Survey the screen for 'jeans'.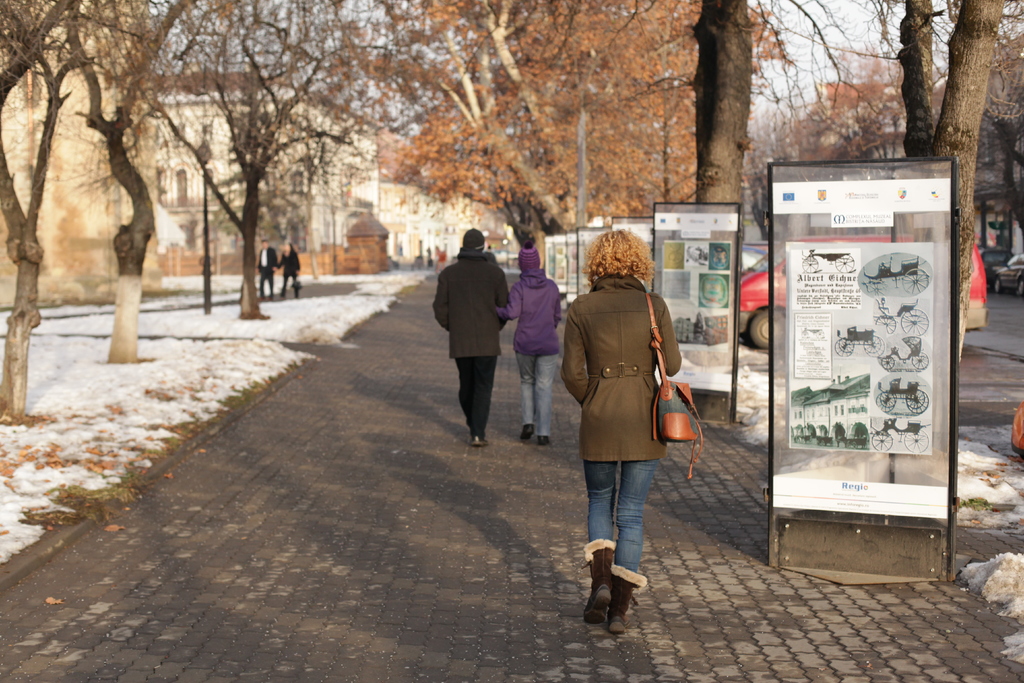
Survey found: locate(460, 355, 498, 431).
